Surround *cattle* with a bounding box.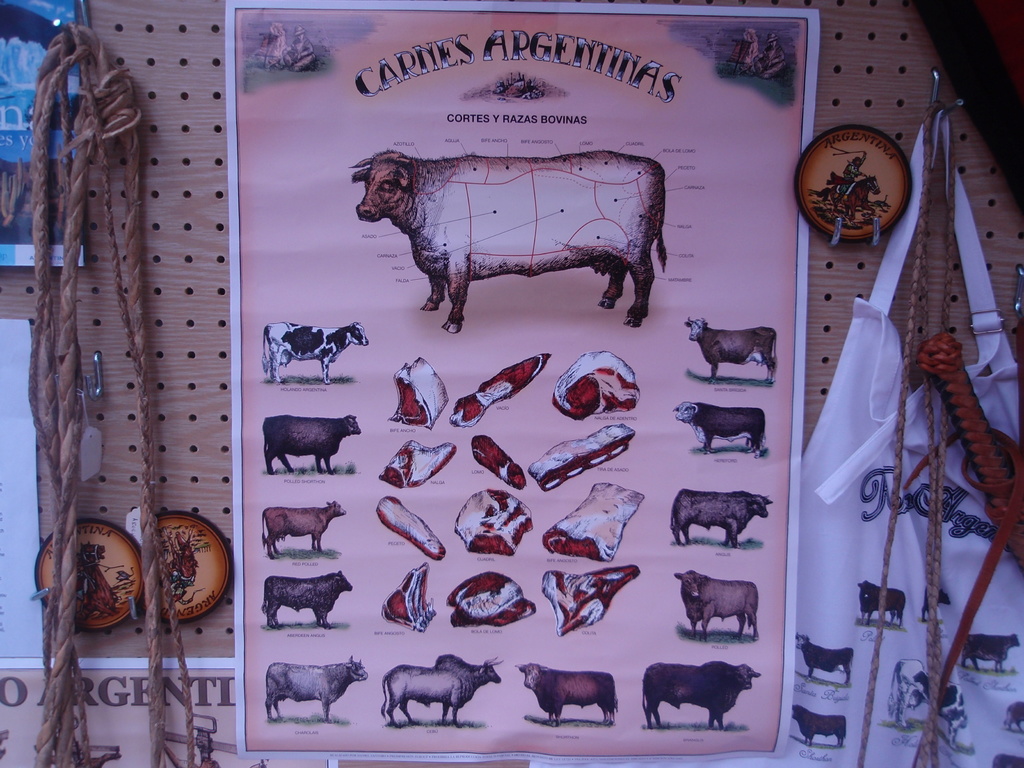
<bbox>348, 148, 668, 332</bbox>.
